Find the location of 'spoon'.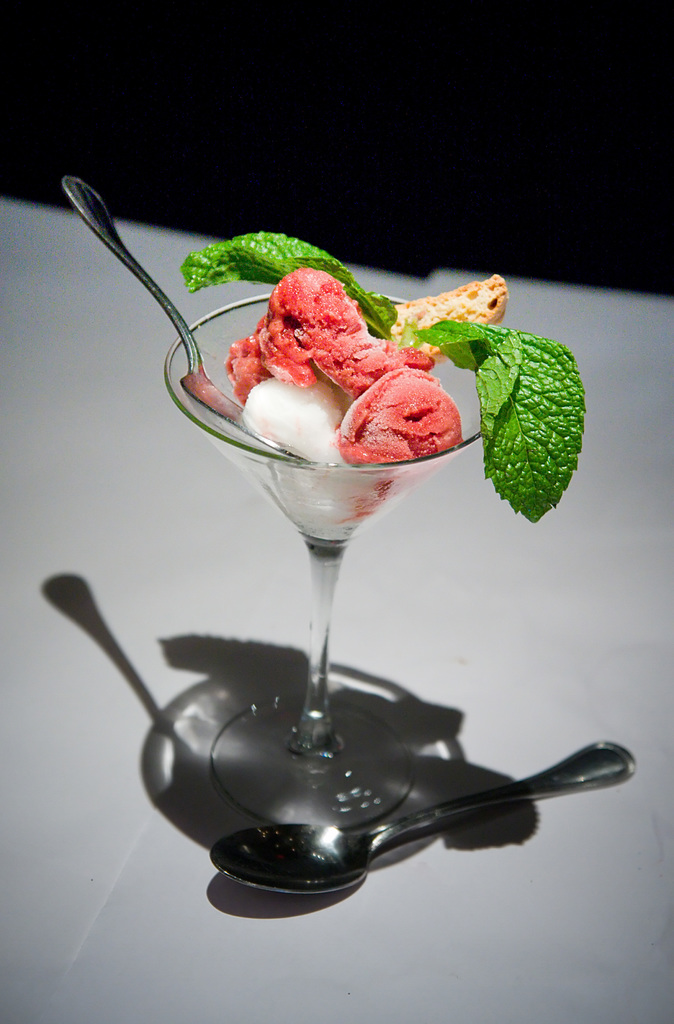
Location: x1=63, y1=173, x2=241, y2=420.
